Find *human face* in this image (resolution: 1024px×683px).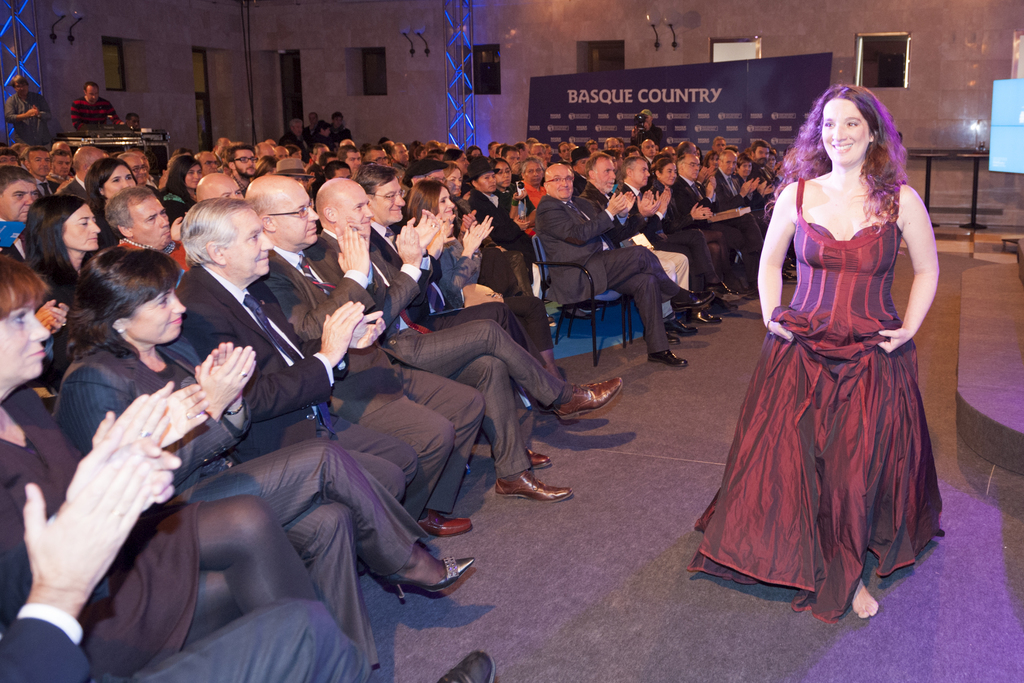
(left=506, top=151, right=519, bottom=165).
